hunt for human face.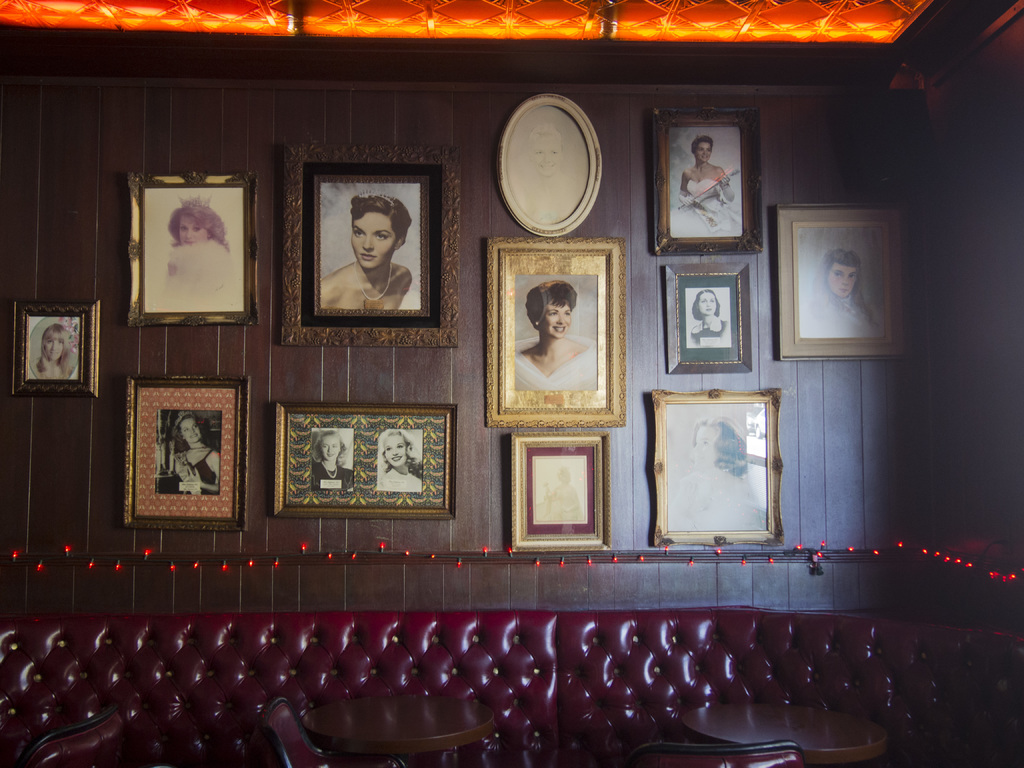
Hunted down at 45:338:63:355.
